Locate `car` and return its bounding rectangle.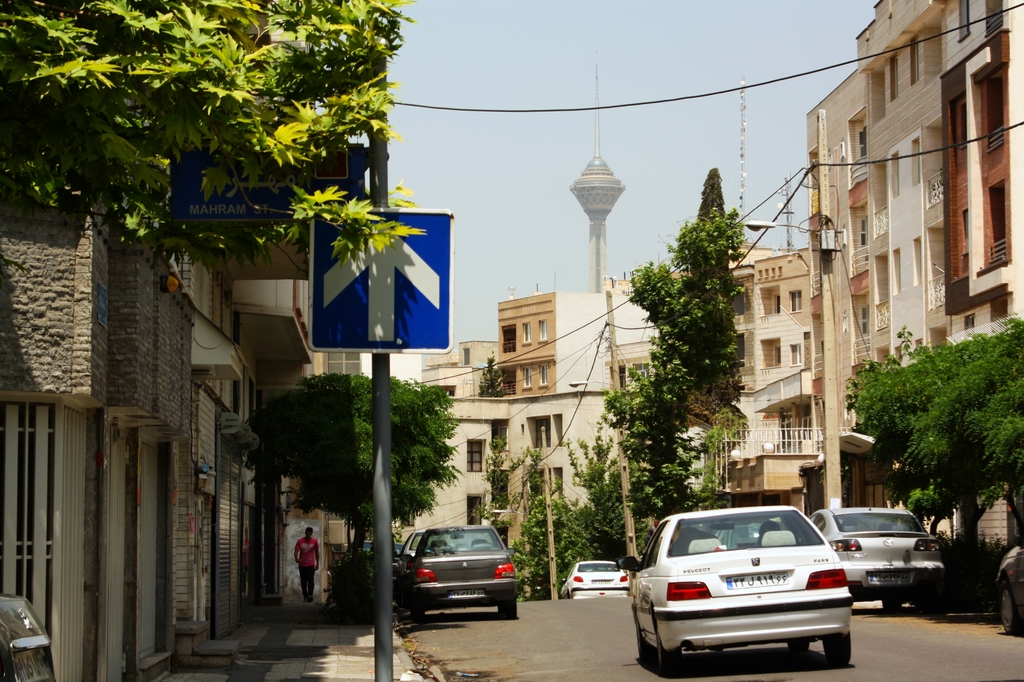
{"x1": 995, "y1": 542, "x2": 1023, "y2": 649}.
